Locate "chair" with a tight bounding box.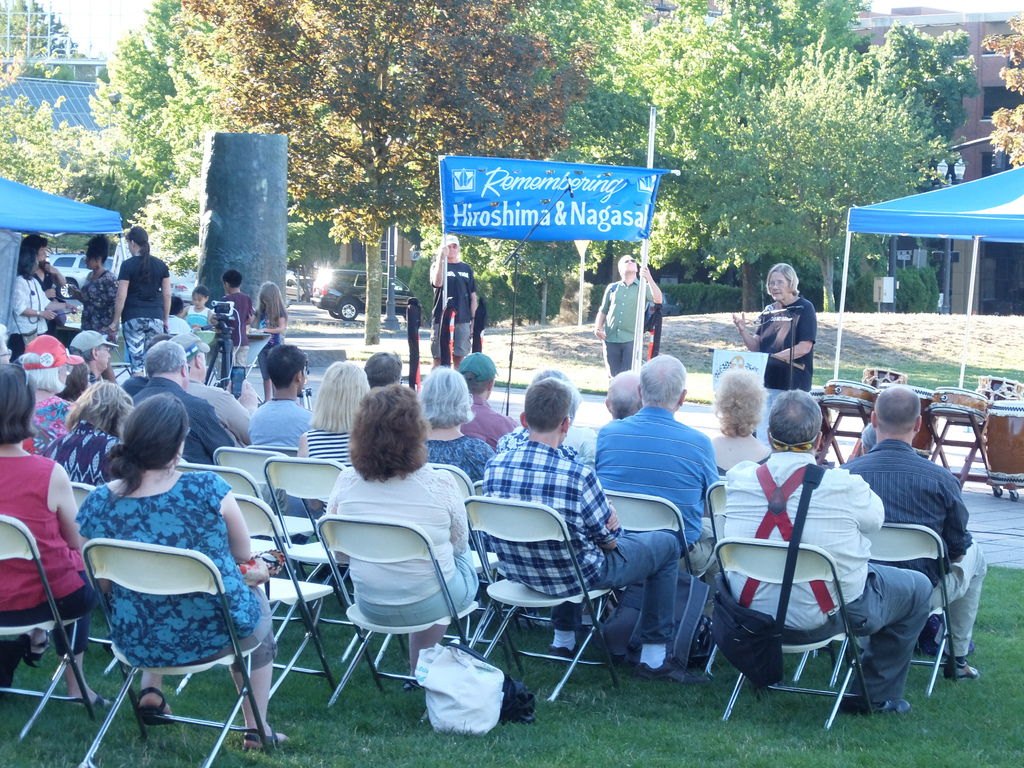
(178,463,285,533).
